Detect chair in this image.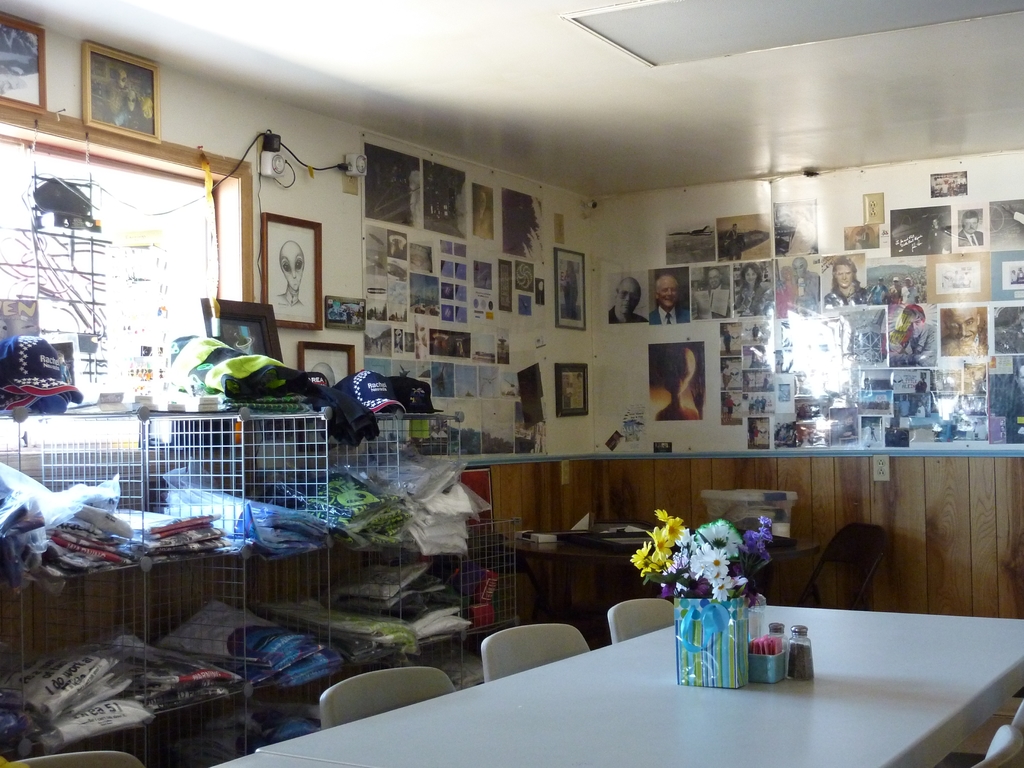
Detection: Rect(320, 669, 456, 728).
